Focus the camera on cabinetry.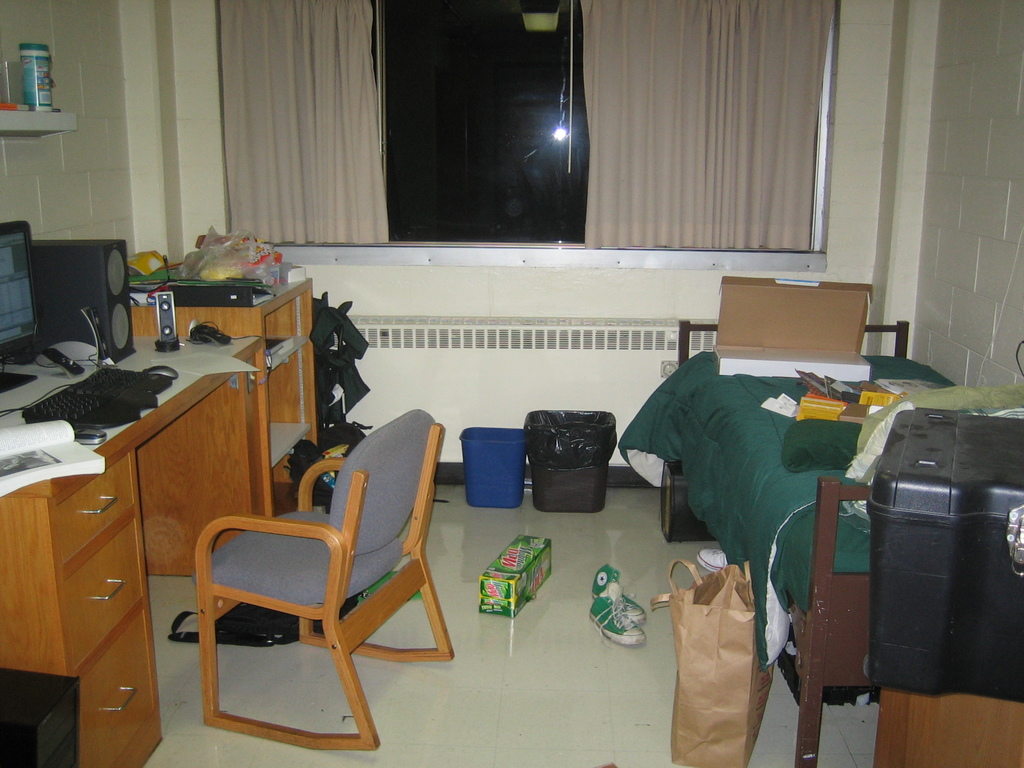
Focus region: Rect(83, 616, 159, 767).
